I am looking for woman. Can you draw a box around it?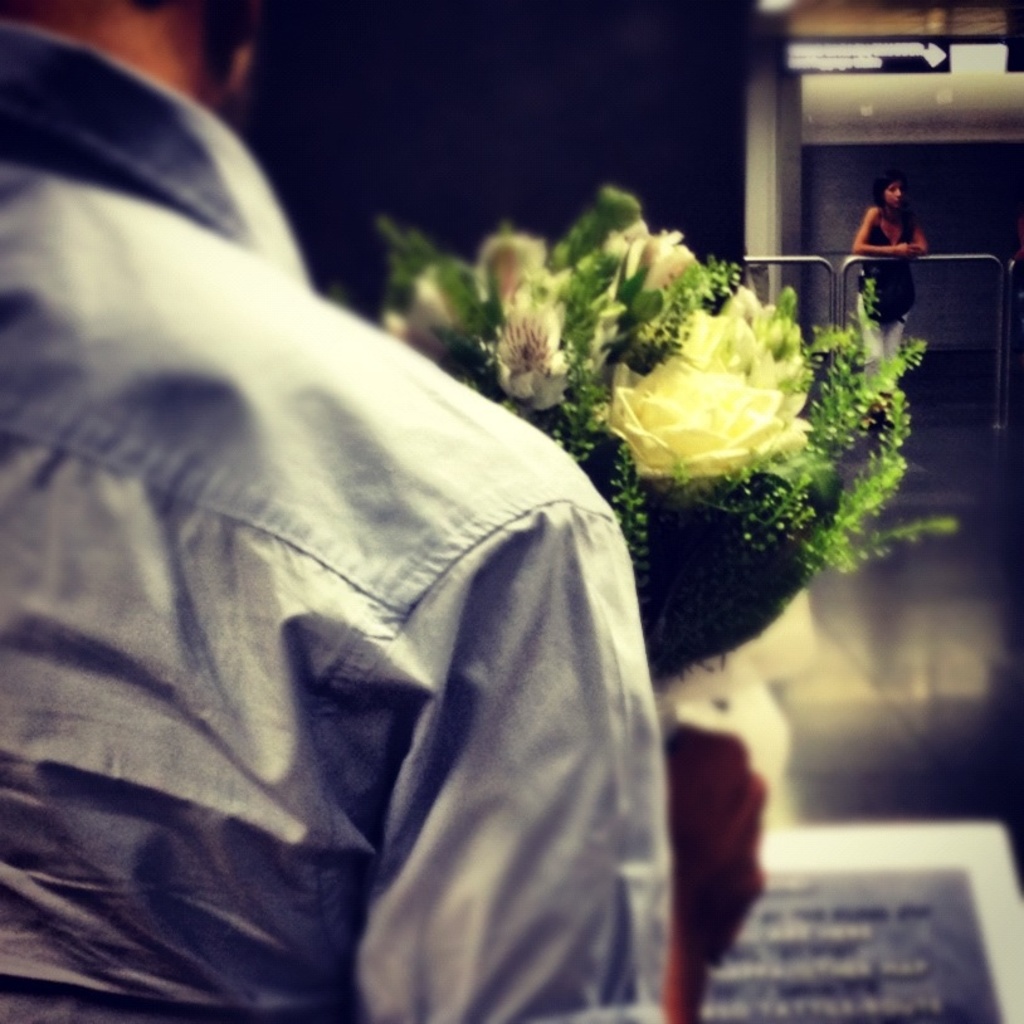
Sure, the bounding box is [left=842, top=176, right=928, bottom=394].
